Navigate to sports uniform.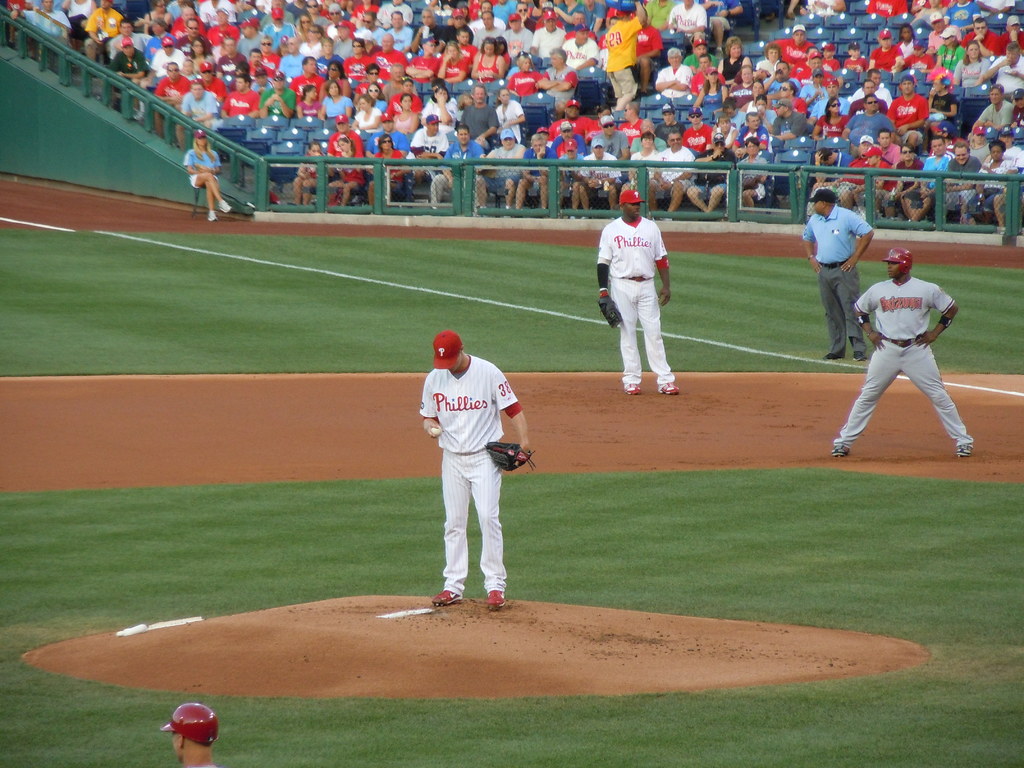
Navigation target: locate(159, 701, 218, 767).
